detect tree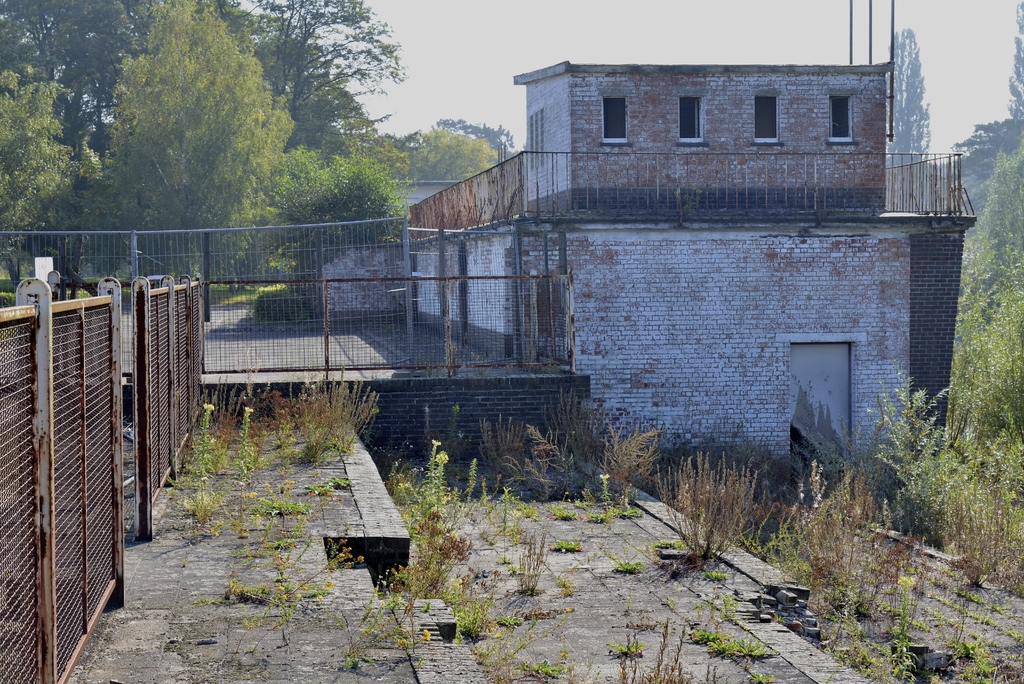
bbox=(936, 118, 1023, 208)
